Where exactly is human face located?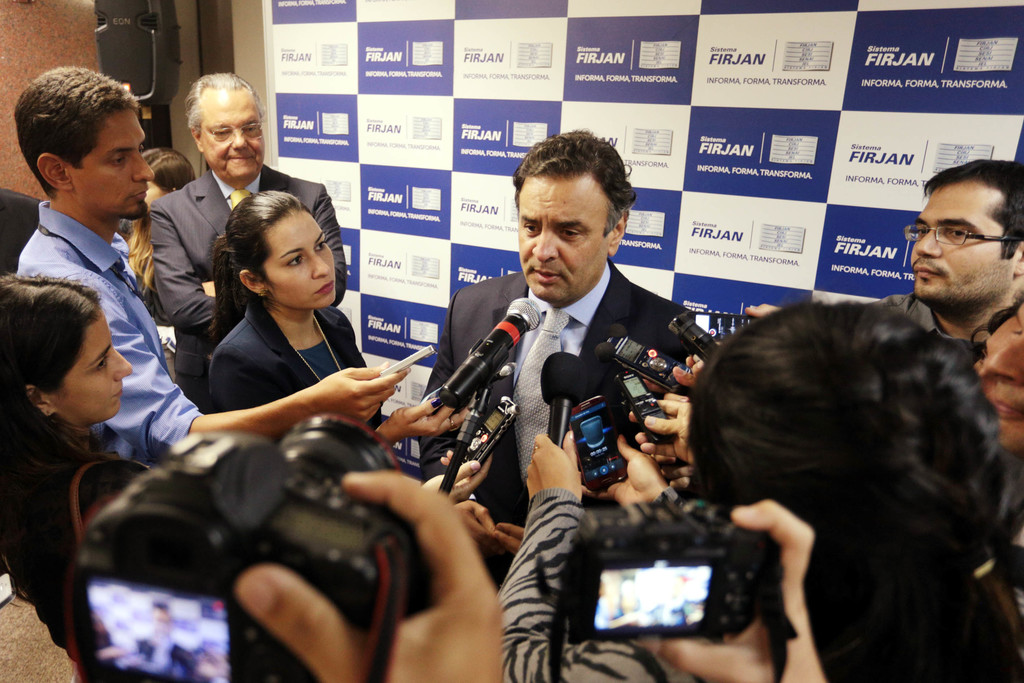
Its bounding box is [x1=986, y1=313, x2=1023, y2=451].
